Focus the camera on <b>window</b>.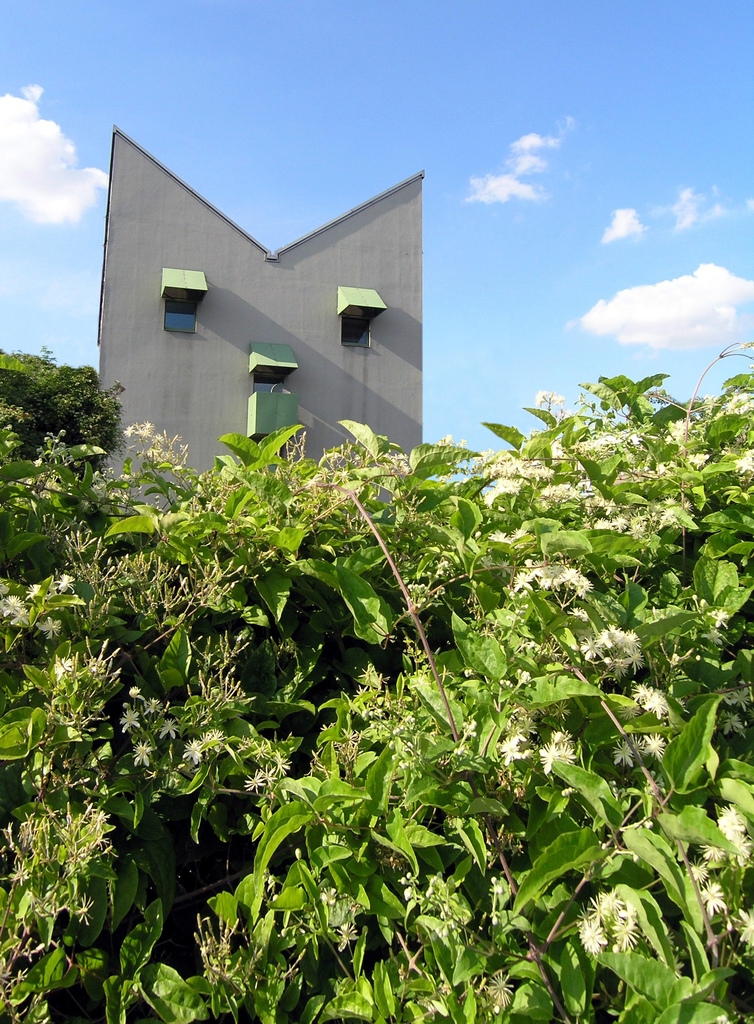
Focus region: detection(342, 312, 372, 349).
